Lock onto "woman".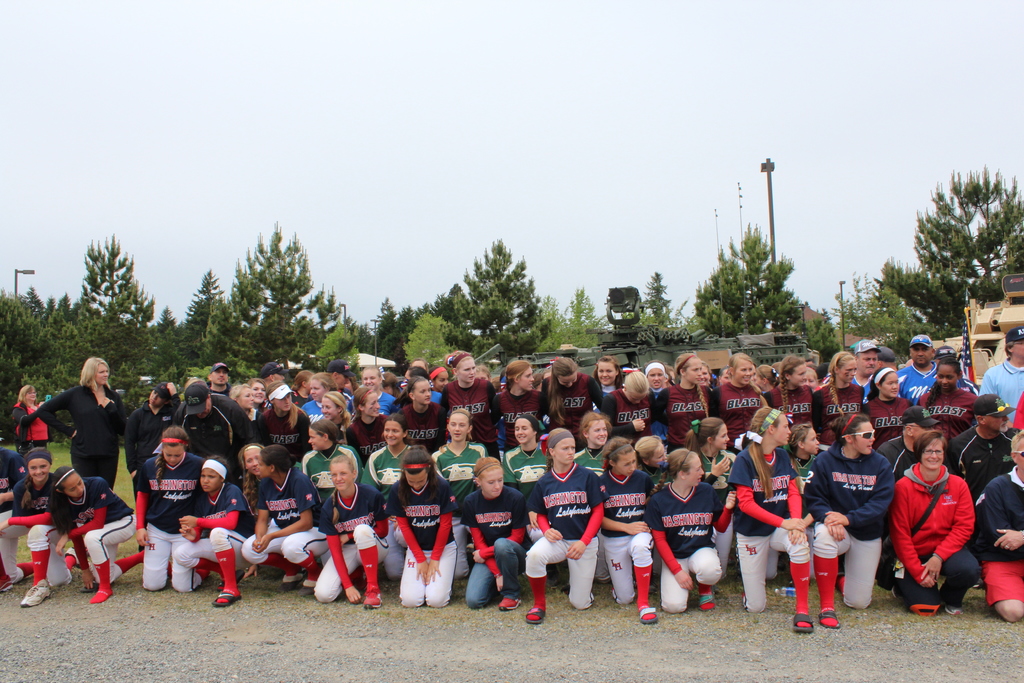
Locked: {"left": 890, "top": 429, "right": 979, "bottom": 615}.
